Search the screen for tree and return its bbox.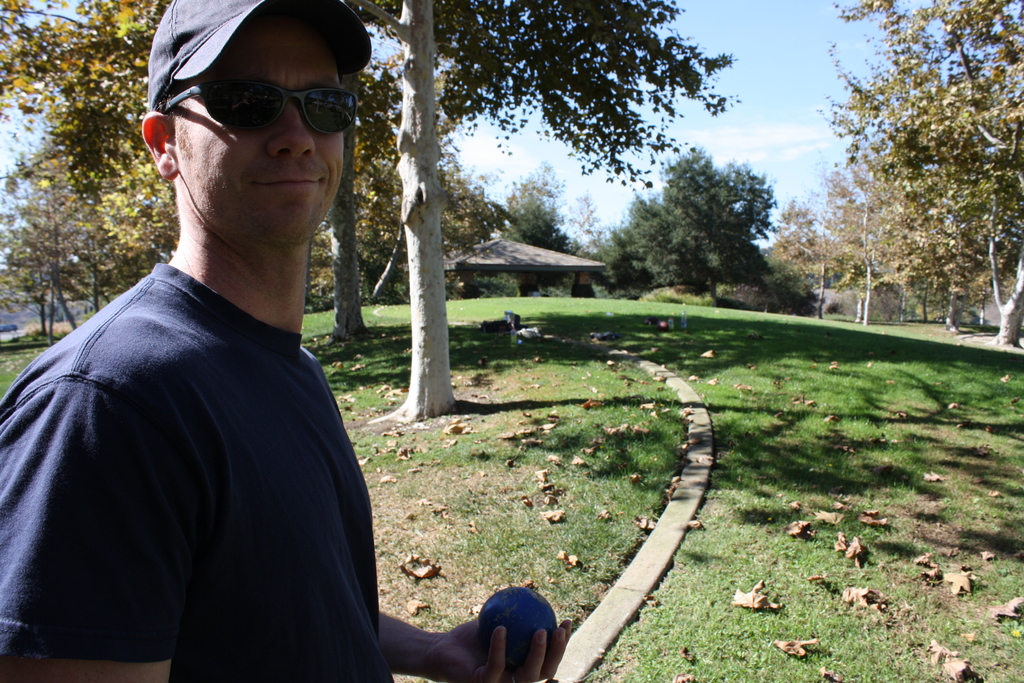
Found: bbox=(501, 156, 575, 249).
